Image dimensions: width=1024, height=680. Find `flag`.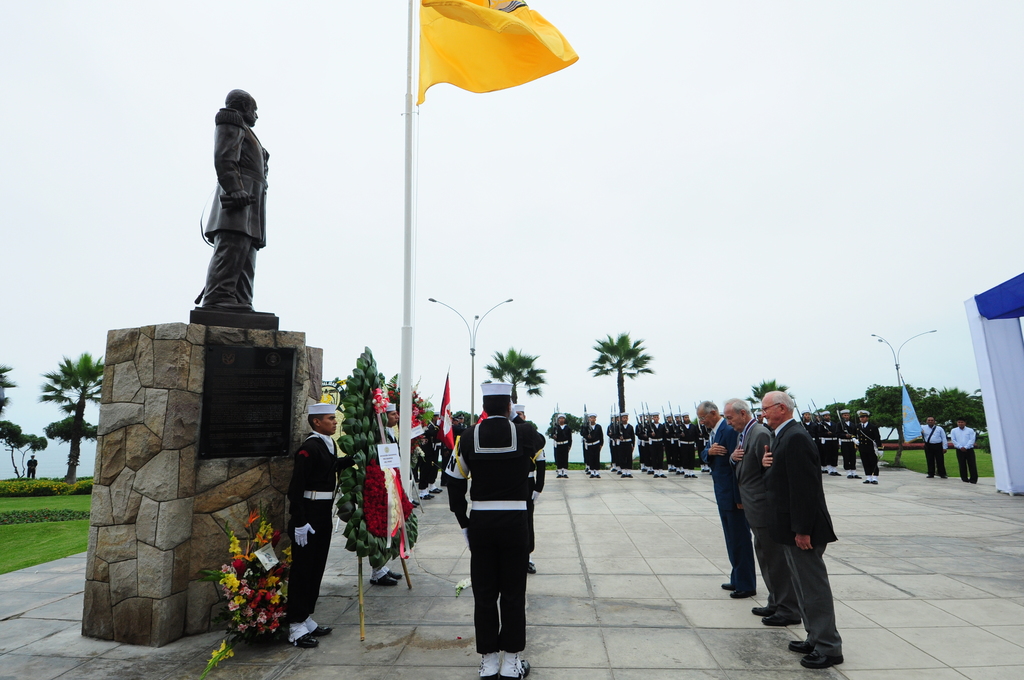
rect(404, 396, 428, 444).
